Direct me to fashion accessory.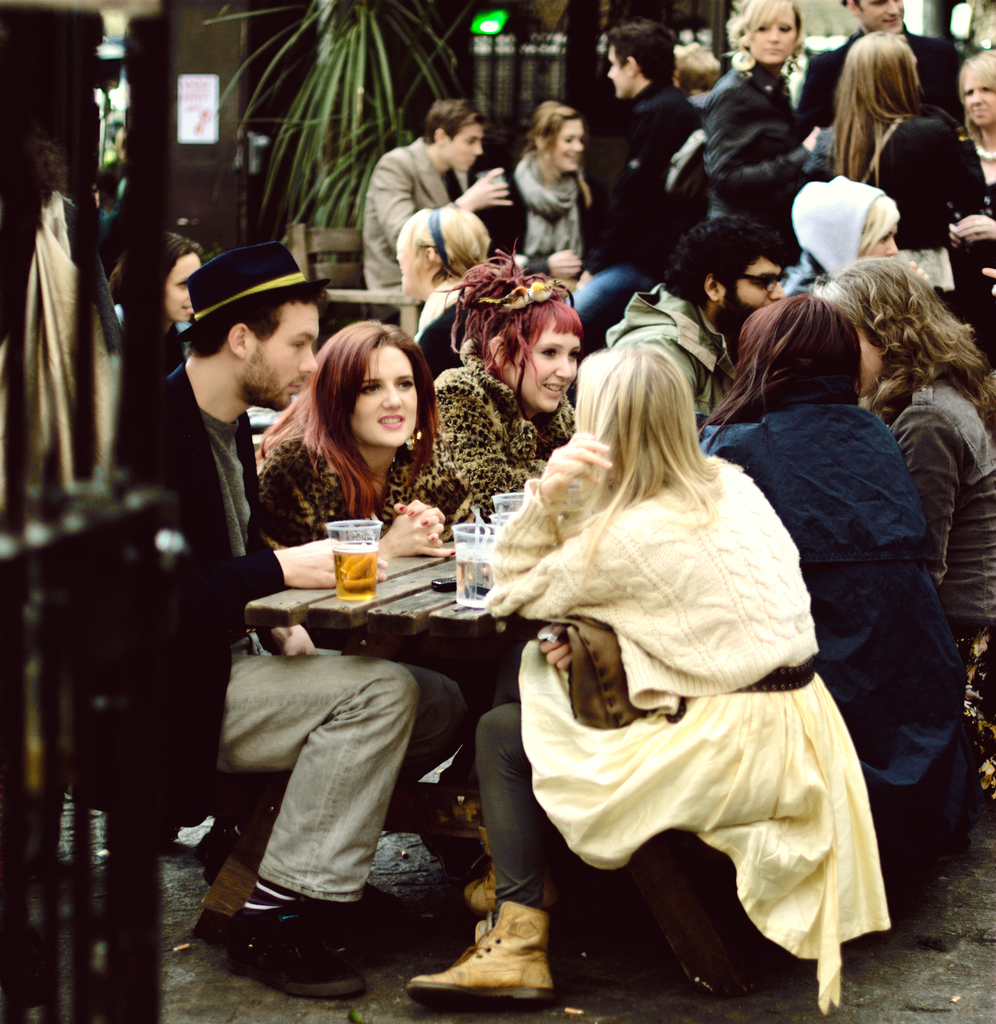
Direction: [398, 508, 403, 509].
